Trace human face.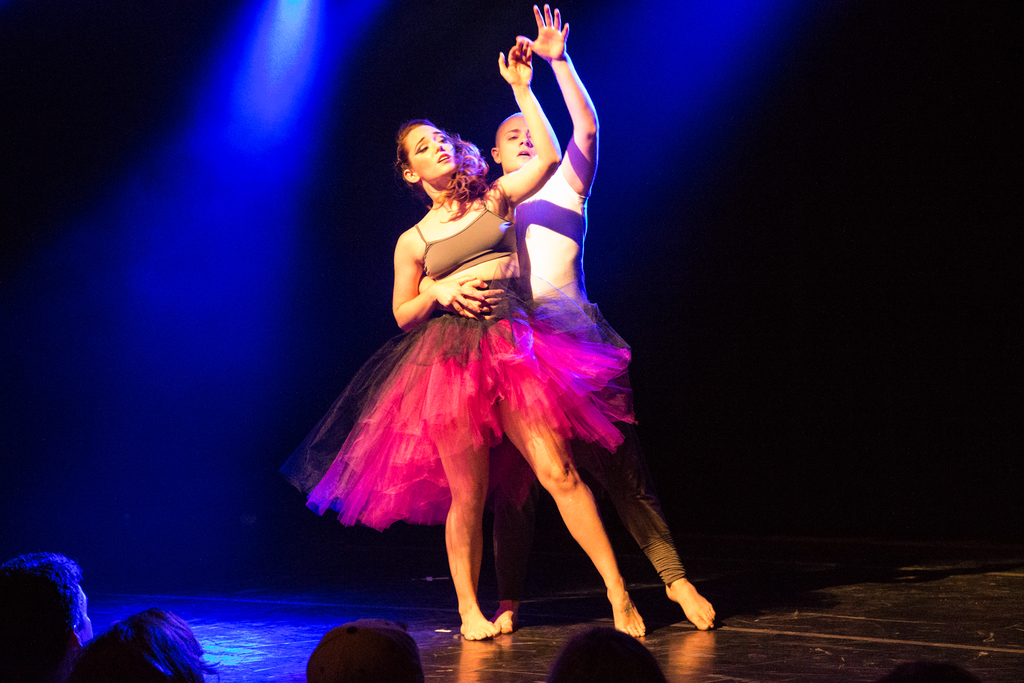
Traced to rect(407, 121, 453, 175).
